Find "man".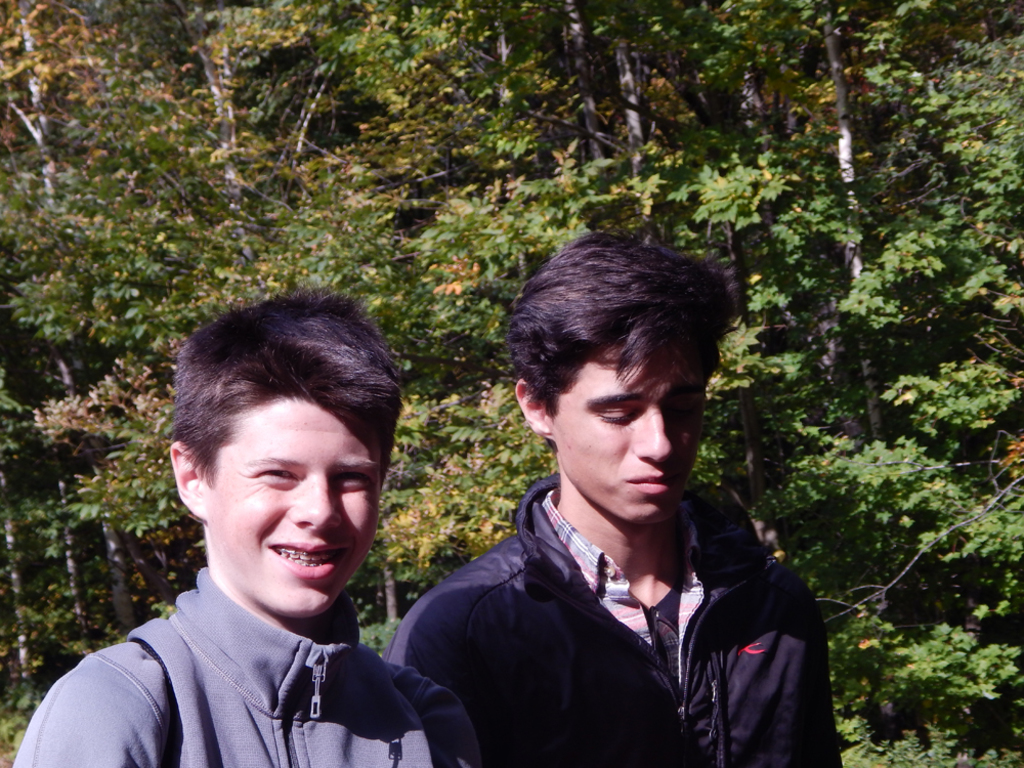
7:289:492:767.
